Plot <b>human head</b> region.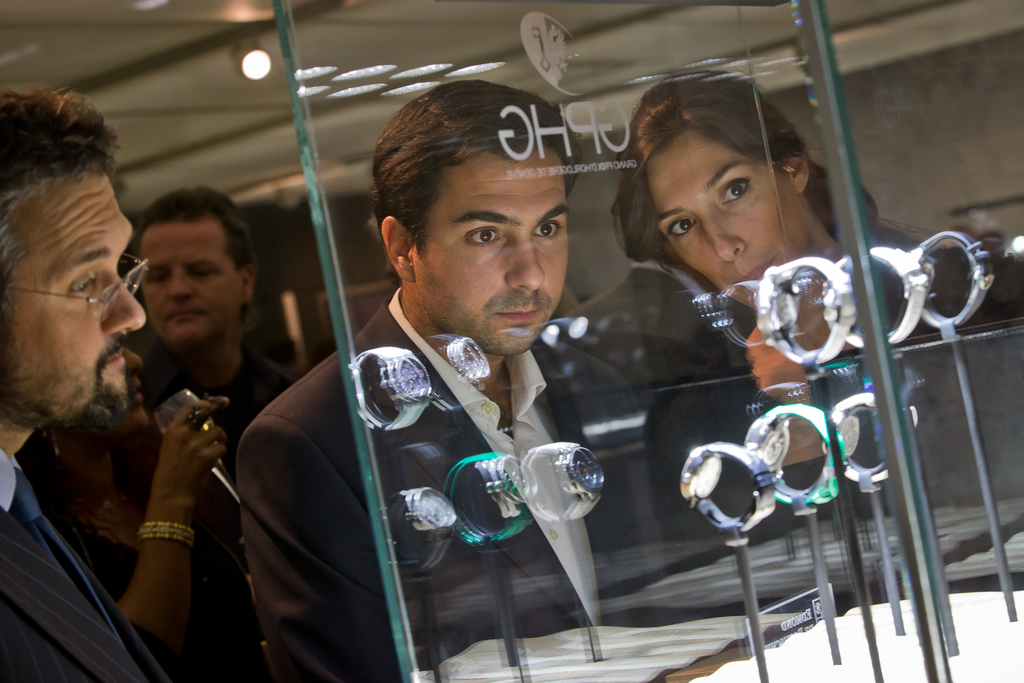
Plotted at 0:94:148:434.
